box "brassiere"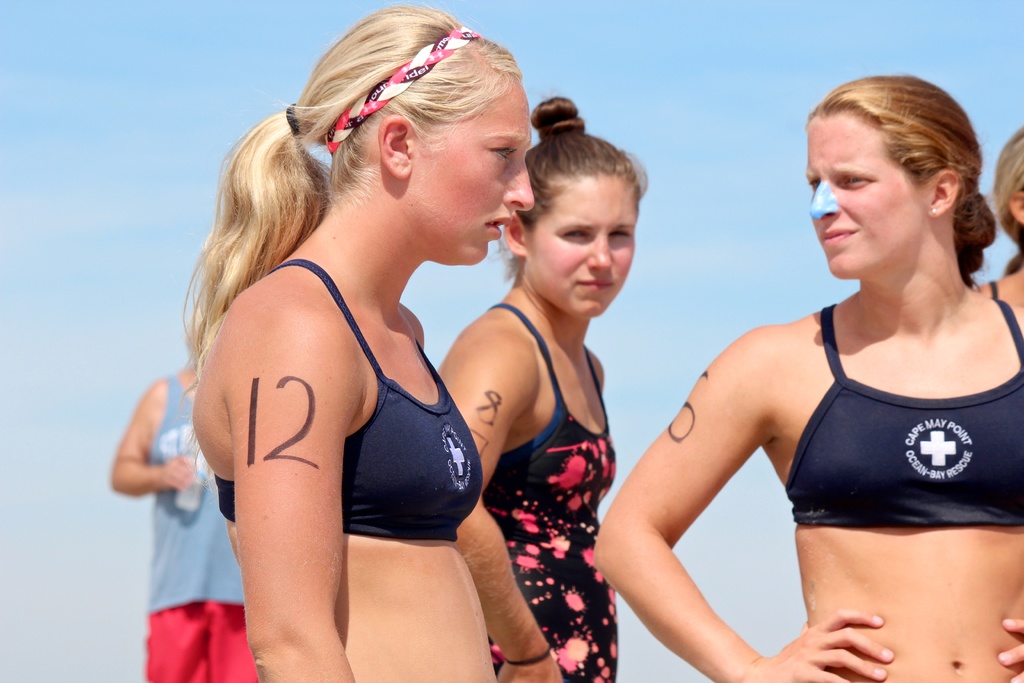
<region>785, 297, 1022, 527</region>
